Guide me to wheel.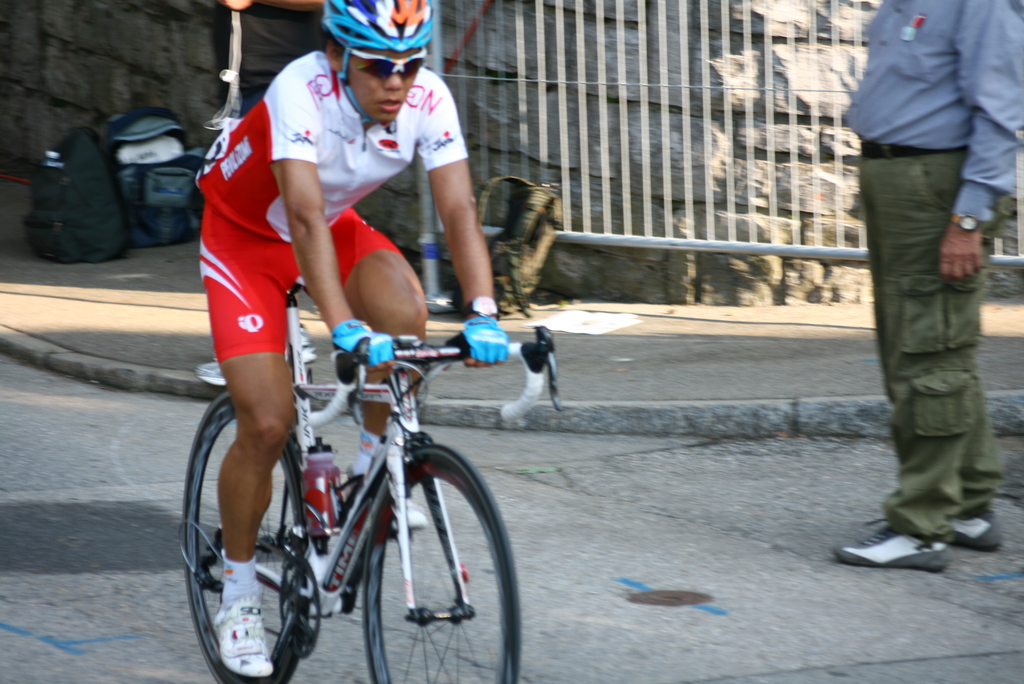
Guidance: (271, 553, 317, 653).
